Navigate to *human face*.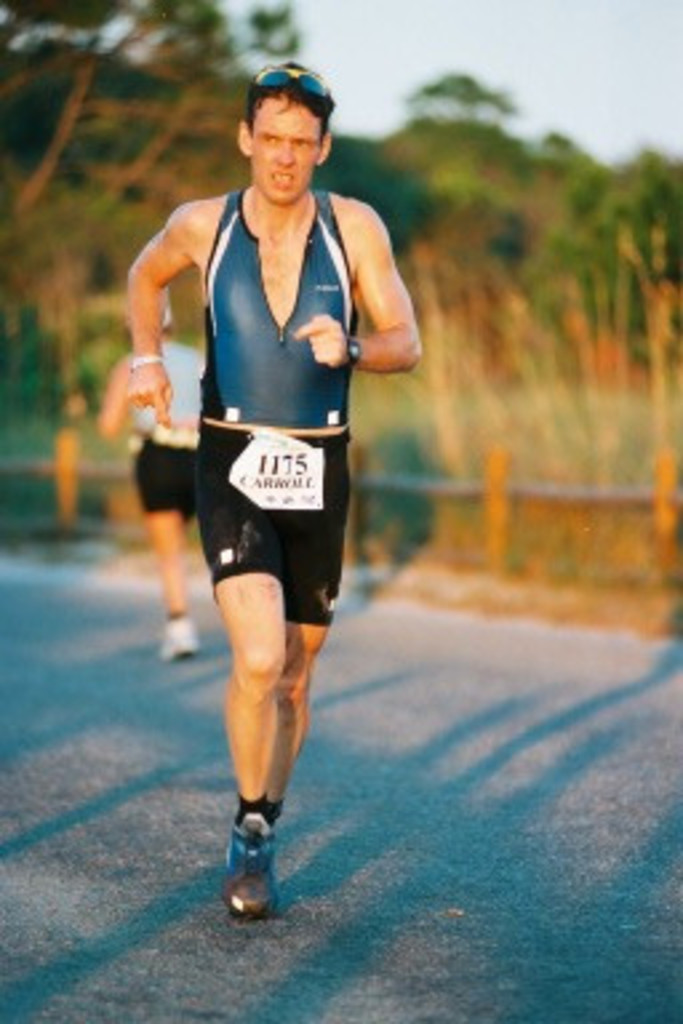
Navigation target: <bbox>251, 101, 323, 203</bbox>.
